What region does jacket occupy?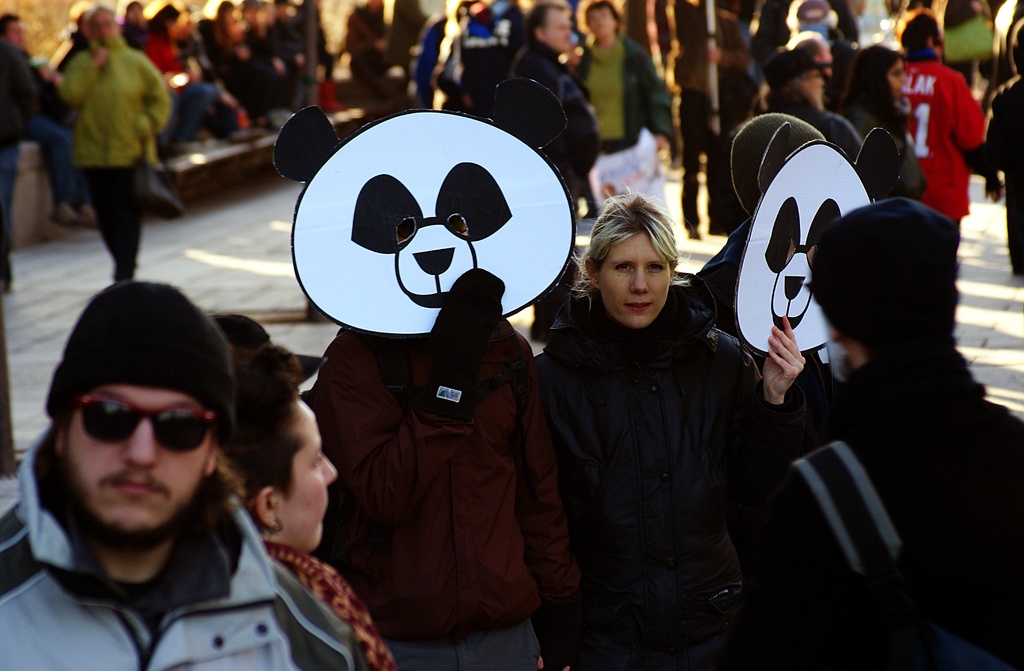
bbox=(538, 205, 780, 638).
